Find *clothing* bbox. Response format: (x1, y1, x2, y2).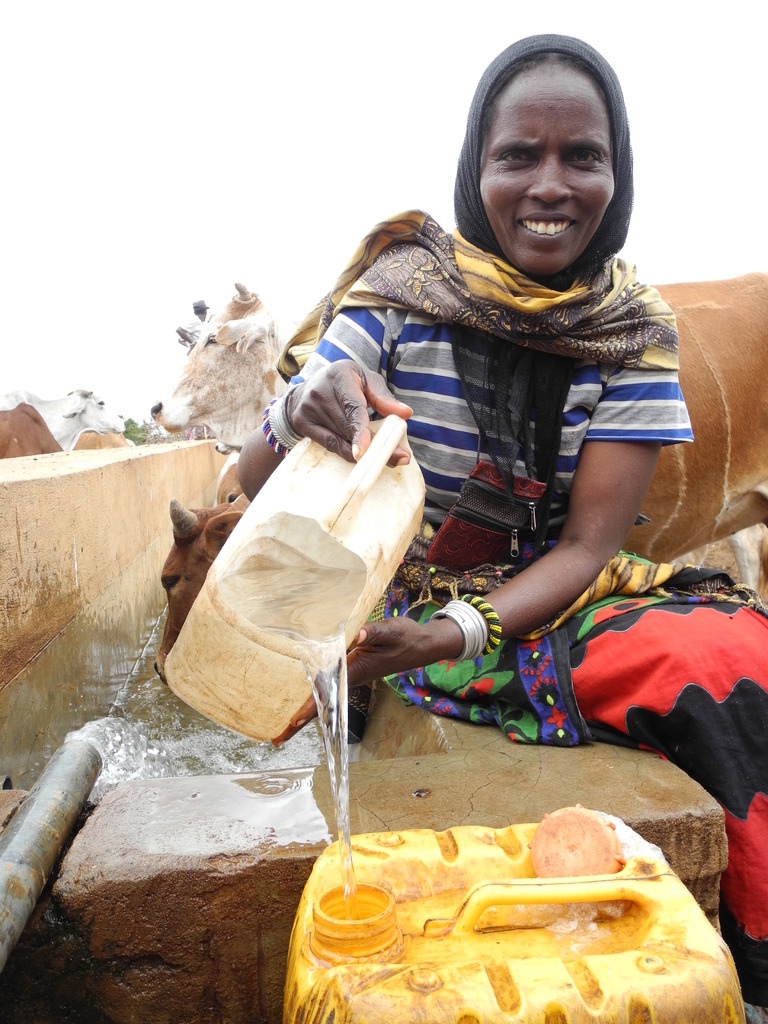
(268, 27, 767, 1014).
